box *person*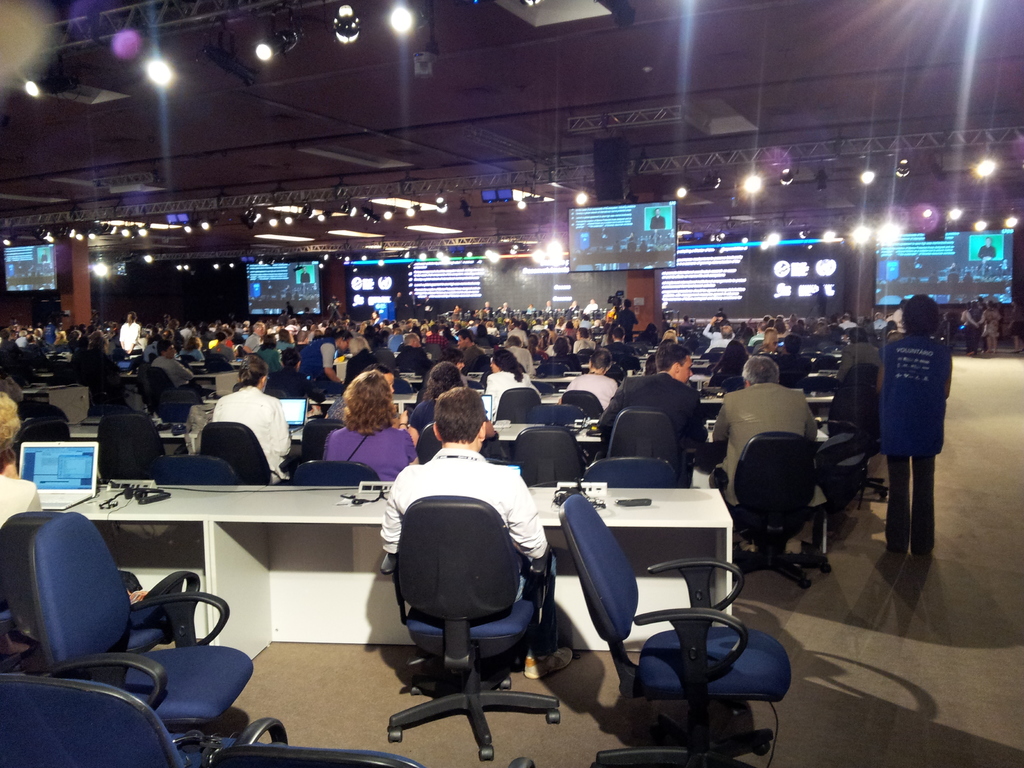
locate(614, 297, 639, 346)
